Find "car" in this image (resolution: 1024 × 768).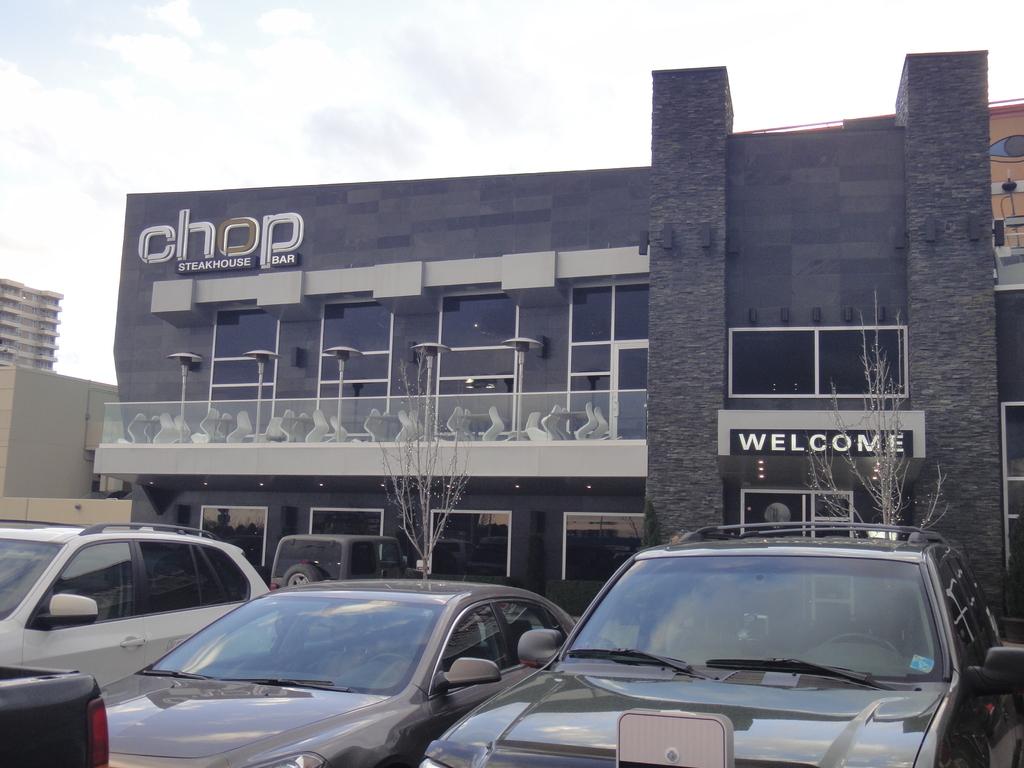
select_region(97, 579, 578, 767).
